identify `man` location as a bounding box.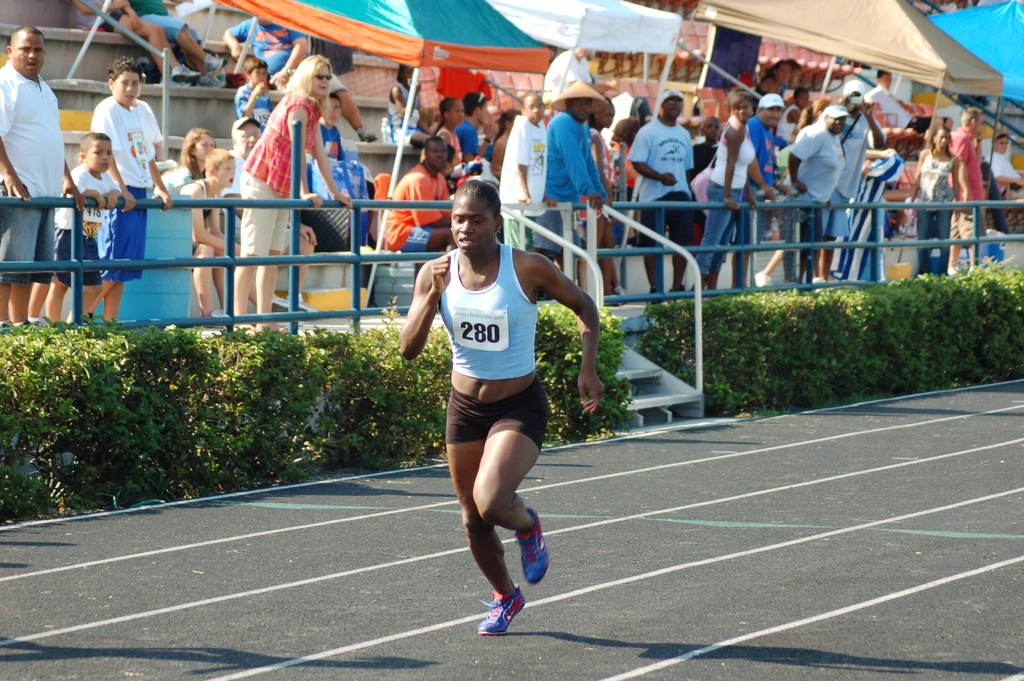
region(383, 135, 452, 258).
